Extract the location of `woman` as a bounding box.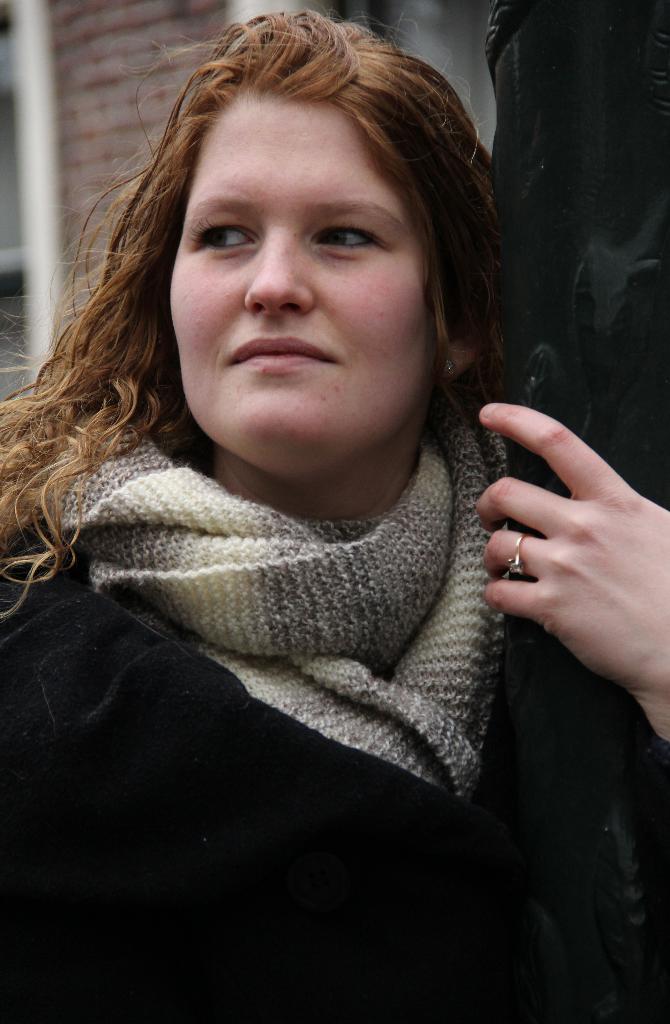
(3,24,621,854).
